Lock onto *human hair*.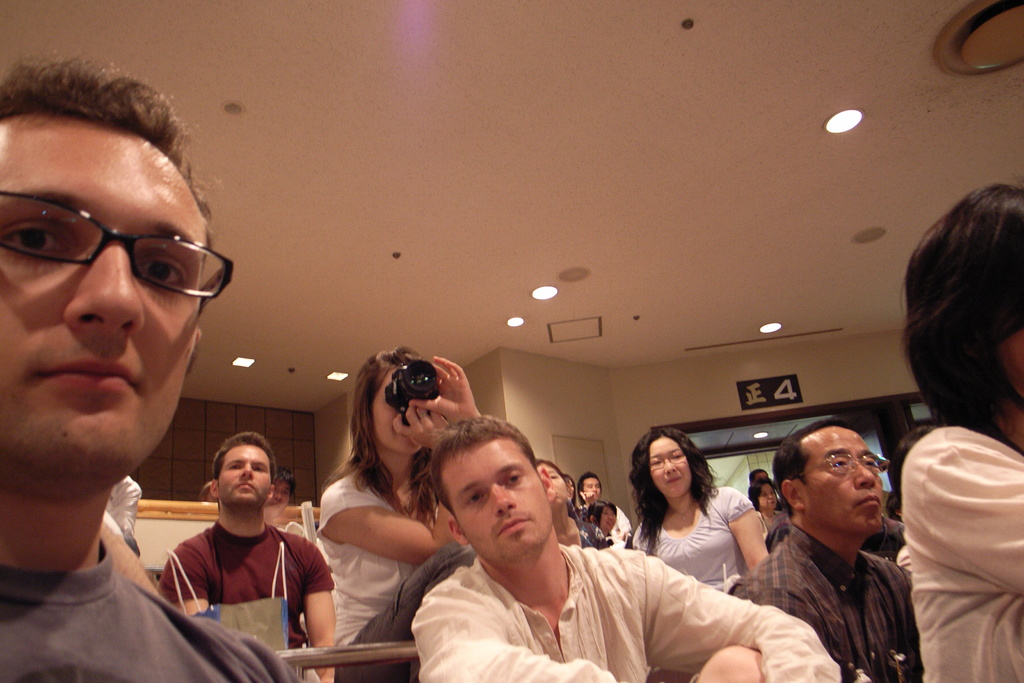
Locked: locate(0, 44, 223, 281).
